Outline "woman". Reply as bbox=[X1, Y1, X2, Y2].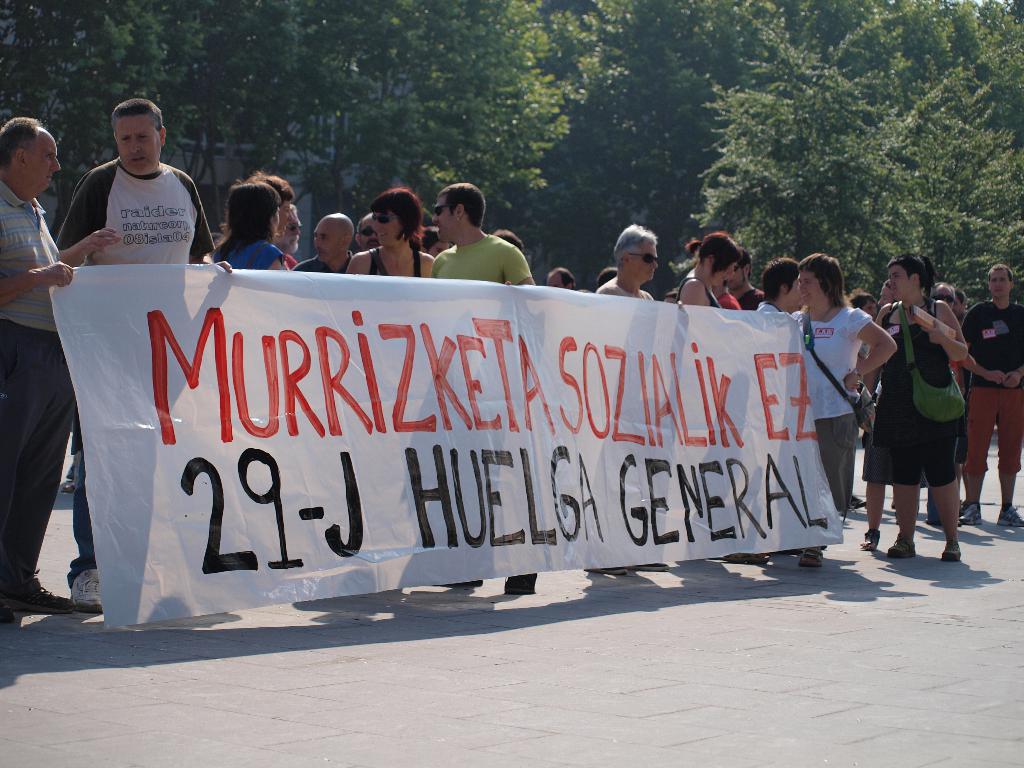
bbox=[724, 246, 901, 565].
